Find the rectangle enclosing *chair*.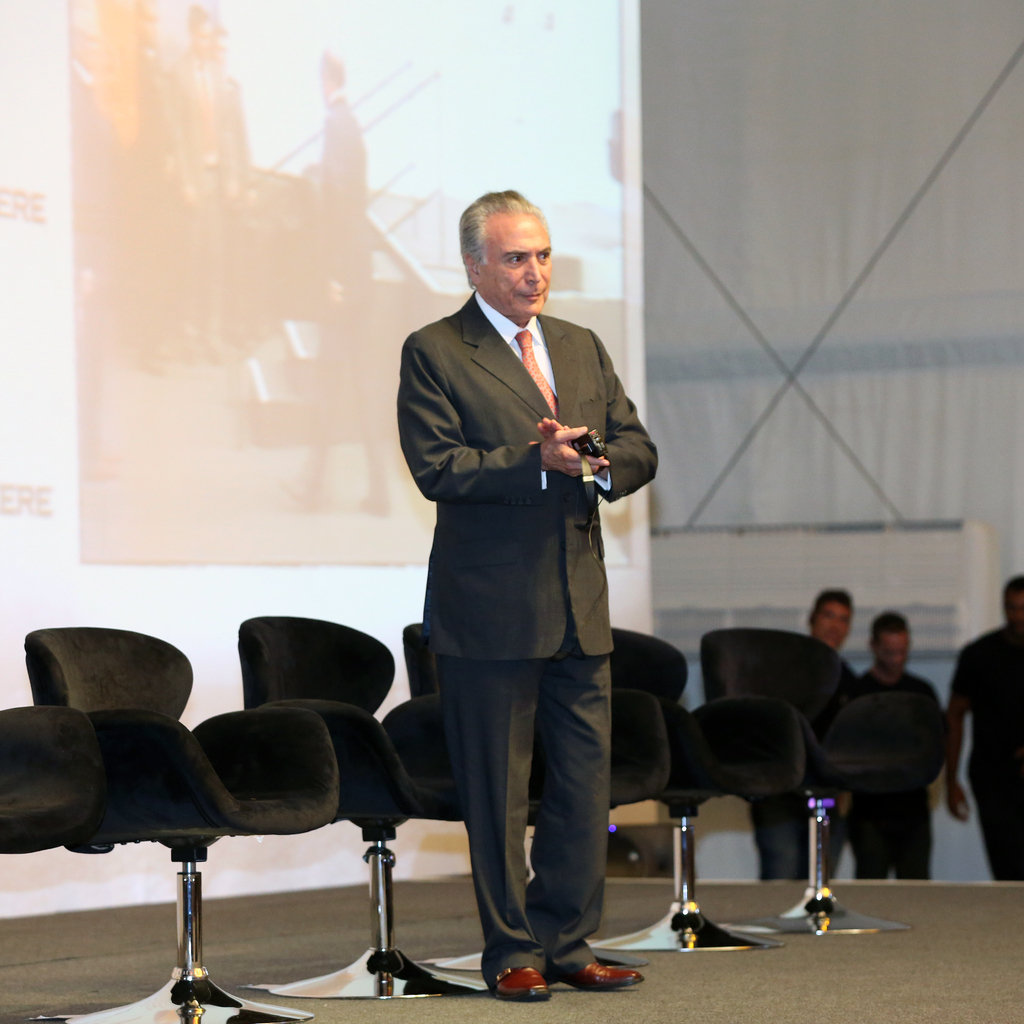
{"x1": 0, "y1": 705, "x2": 111, "y2": 862}.
